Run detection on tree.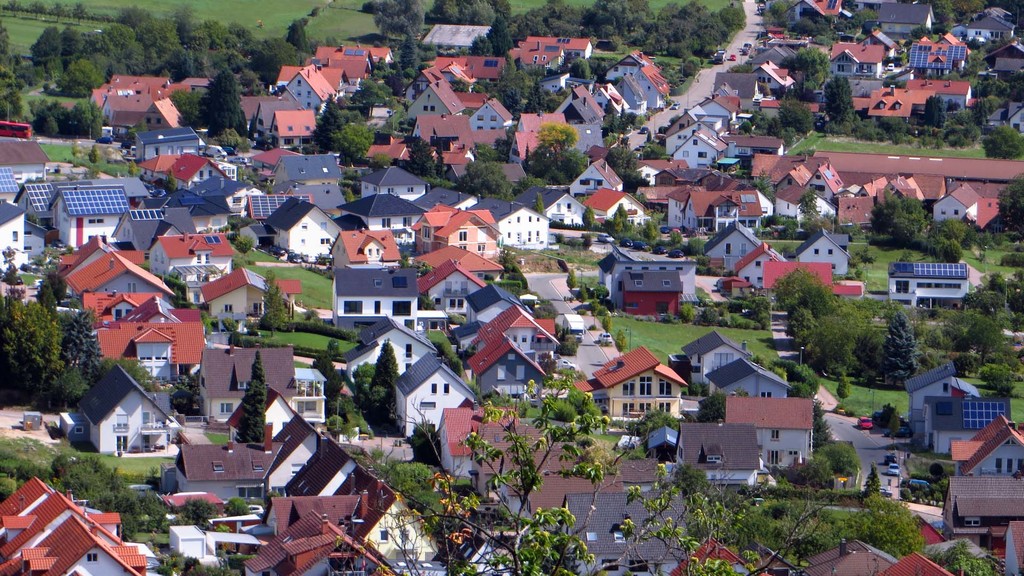
Result: locate(600, 312, 612, 339).
